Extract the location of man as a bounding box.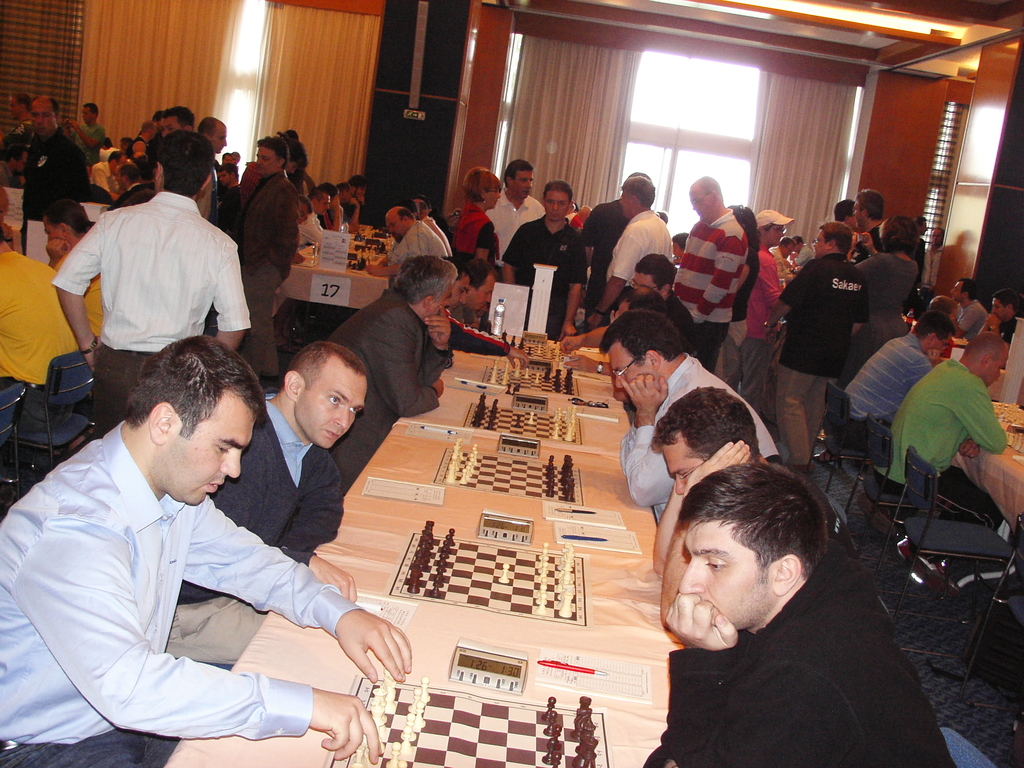
bbox=(989, 288, 1023, 410).
